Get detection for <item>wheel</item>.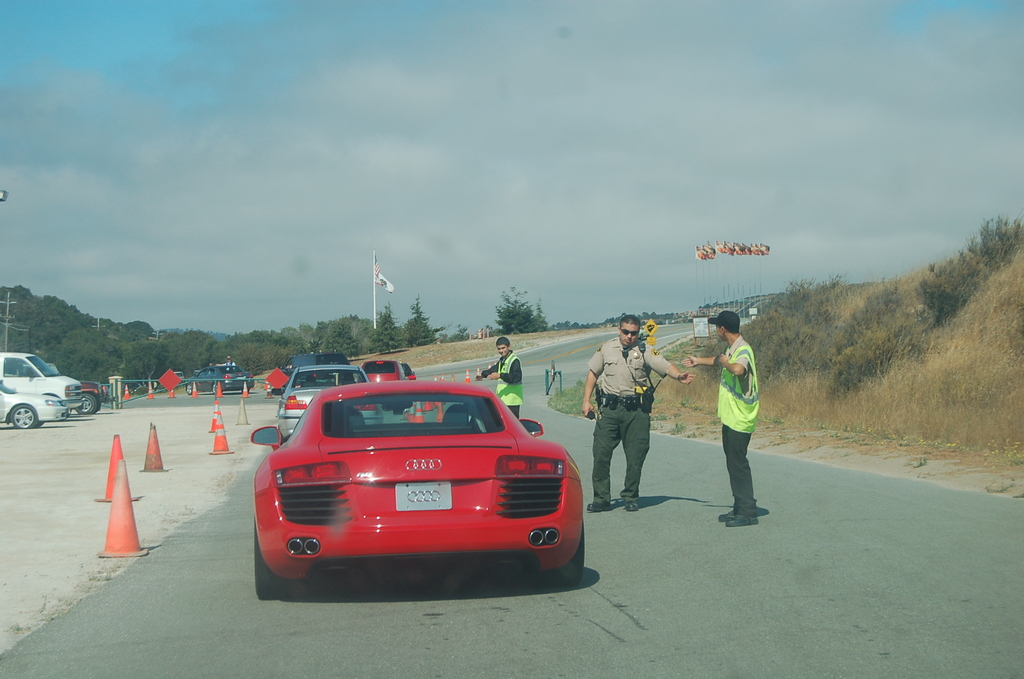
Detection: [211,385,218,391].
